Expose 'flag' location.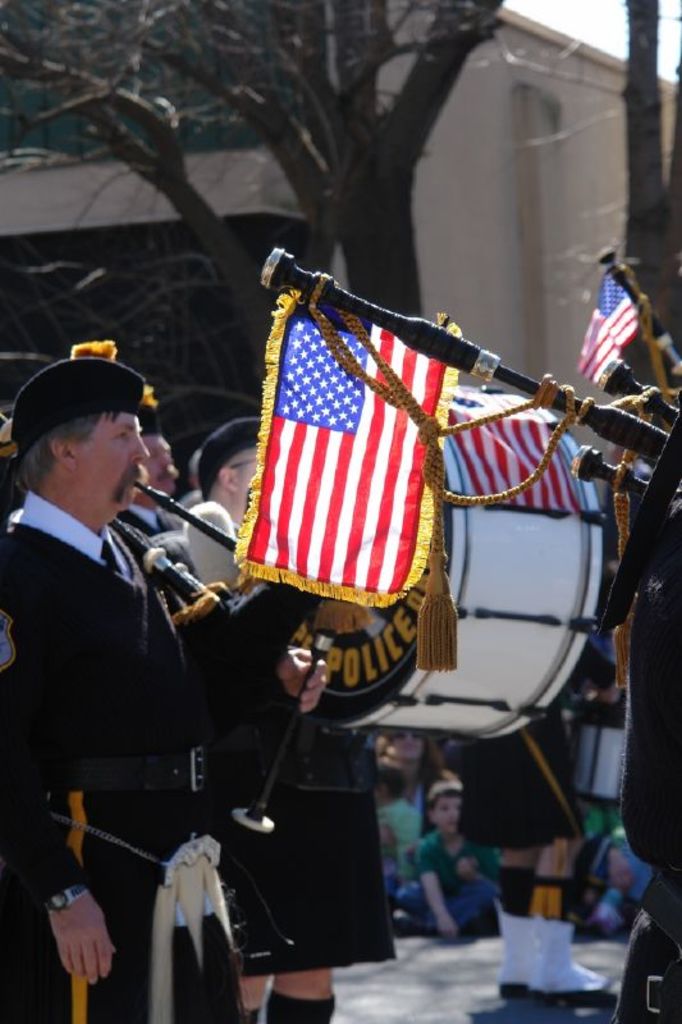
Exposed at box=[436, 394, 586, 513].
